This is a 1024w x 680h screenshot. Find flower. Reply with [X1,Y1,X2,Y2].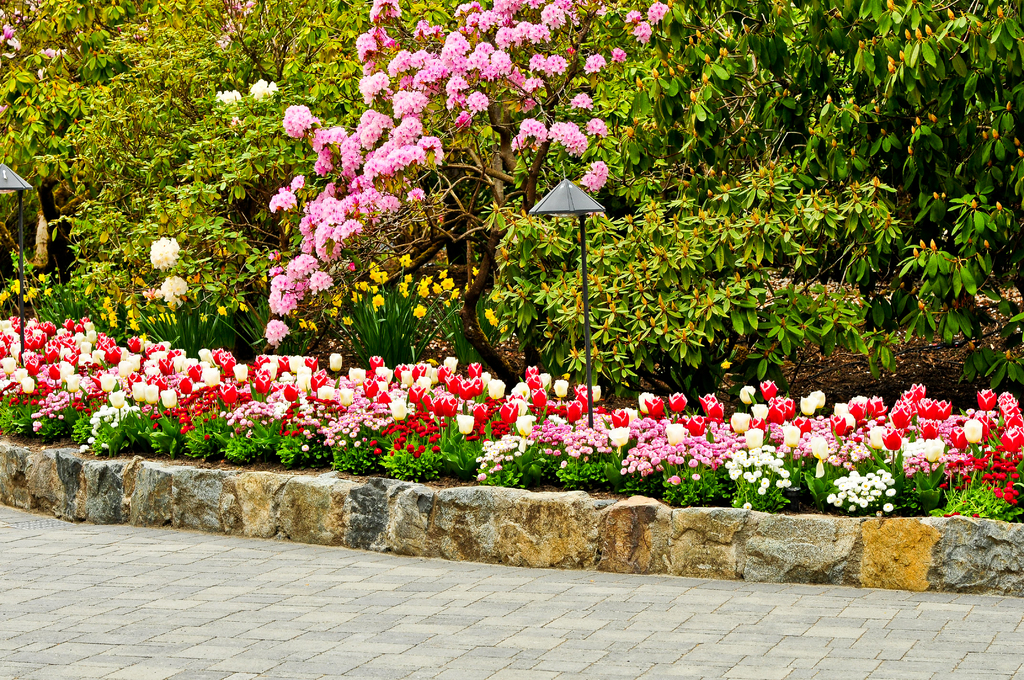
[0,311,1023,523].
